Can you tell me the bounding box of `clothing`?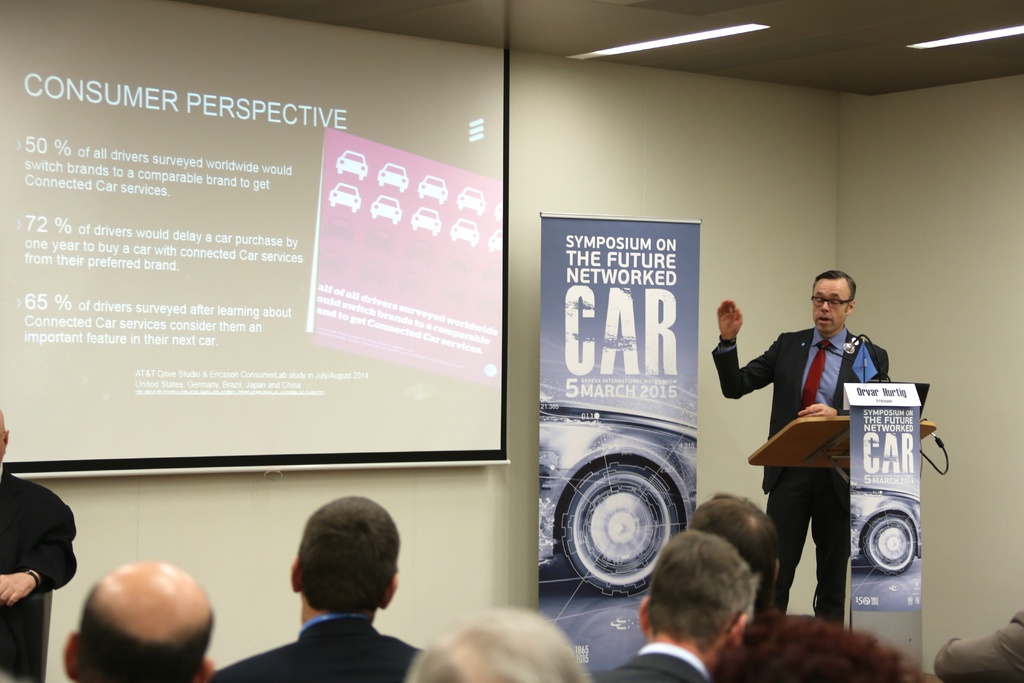
(x1=0, y1=473, x2=77, y2=675).
